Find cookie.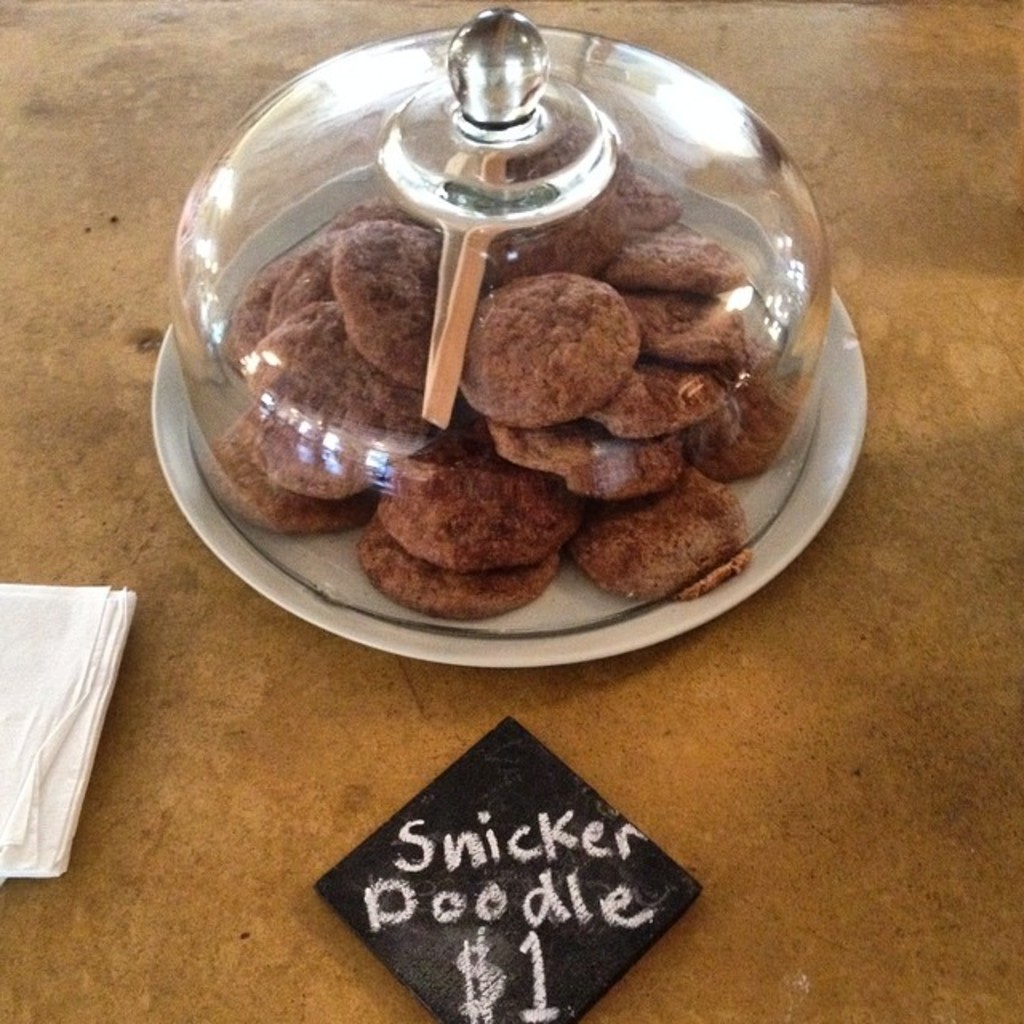
213/422/376/534.
